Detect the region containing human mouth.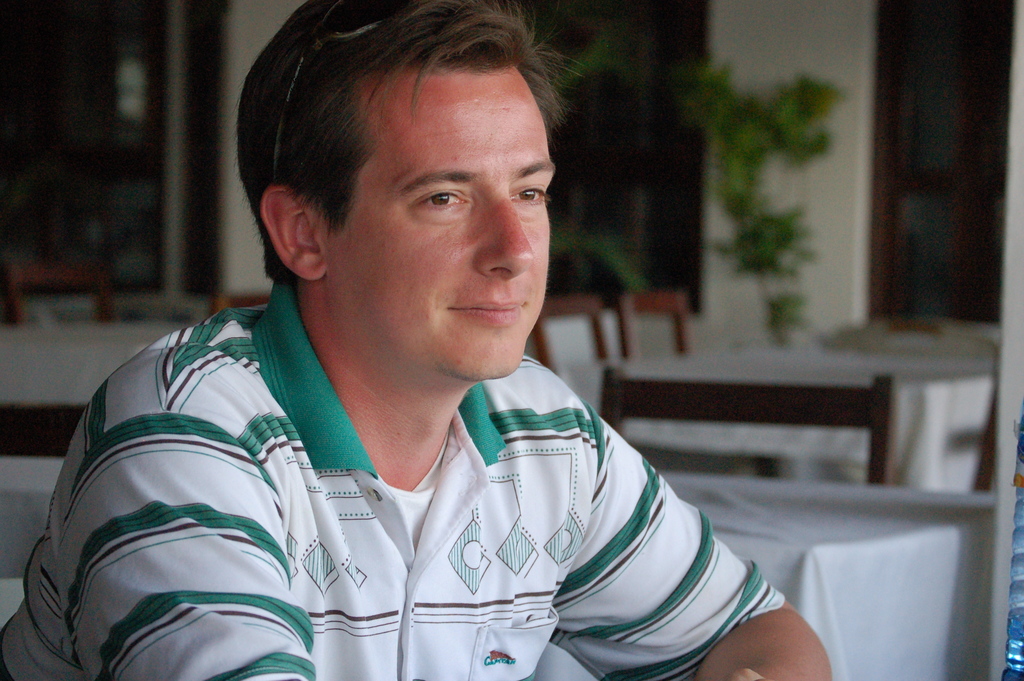
448,301,527,327.
